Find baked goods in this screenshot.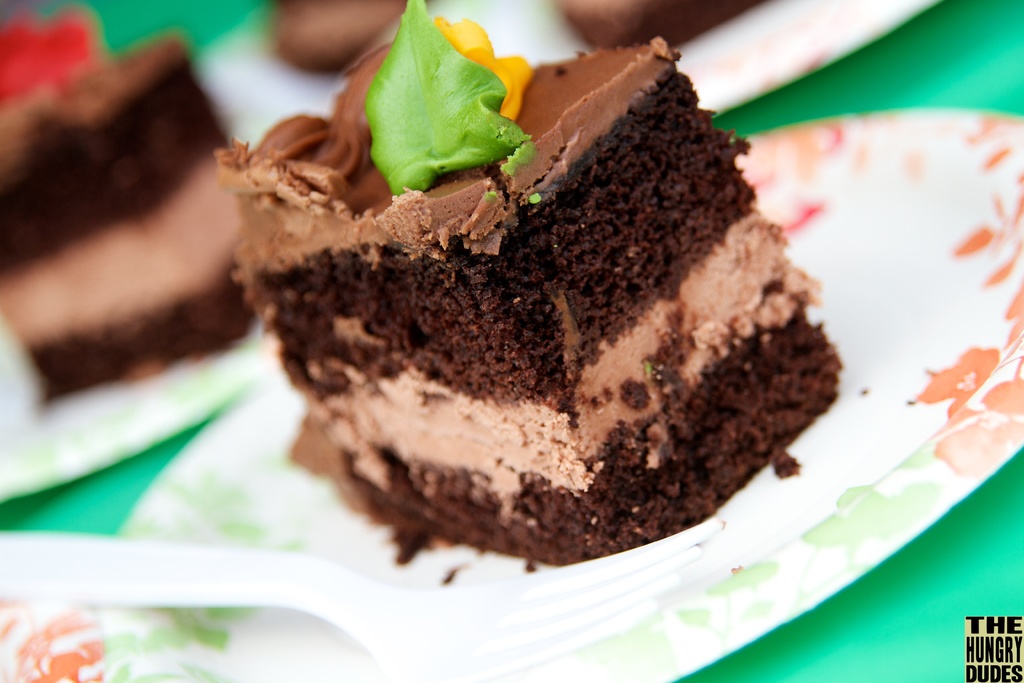
The bounding box for baked goods is (214,0,842,555).
